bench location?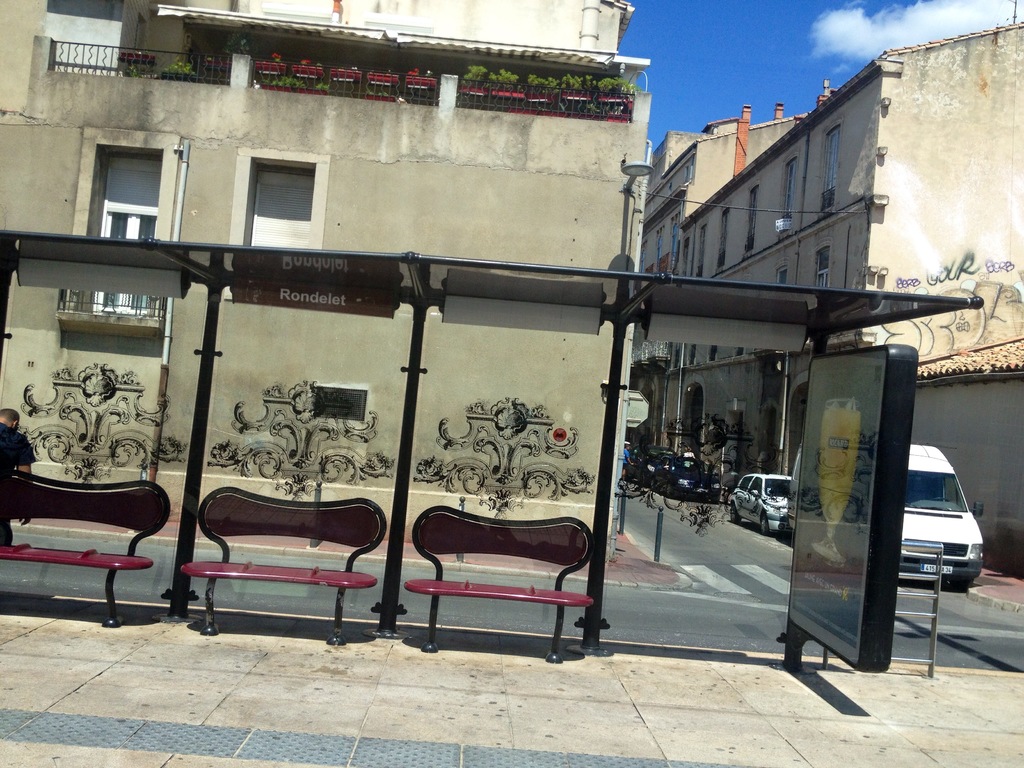
box=[182, 483, 387, 648]
